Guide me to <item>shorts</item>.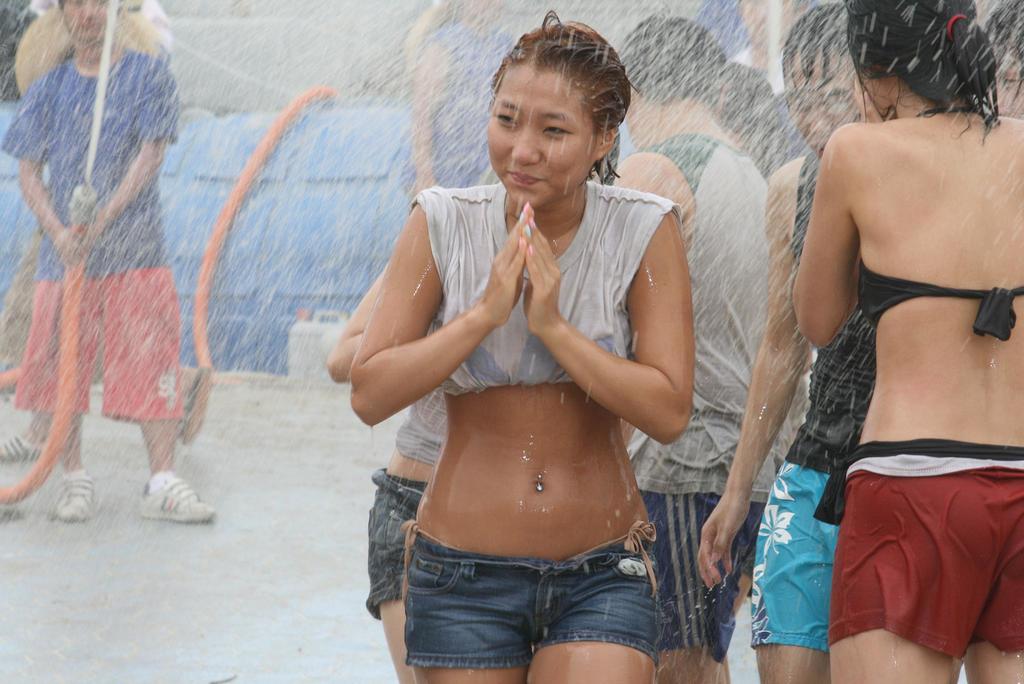
Guidance: (left=753, top=465, right=838, bottom=649).
